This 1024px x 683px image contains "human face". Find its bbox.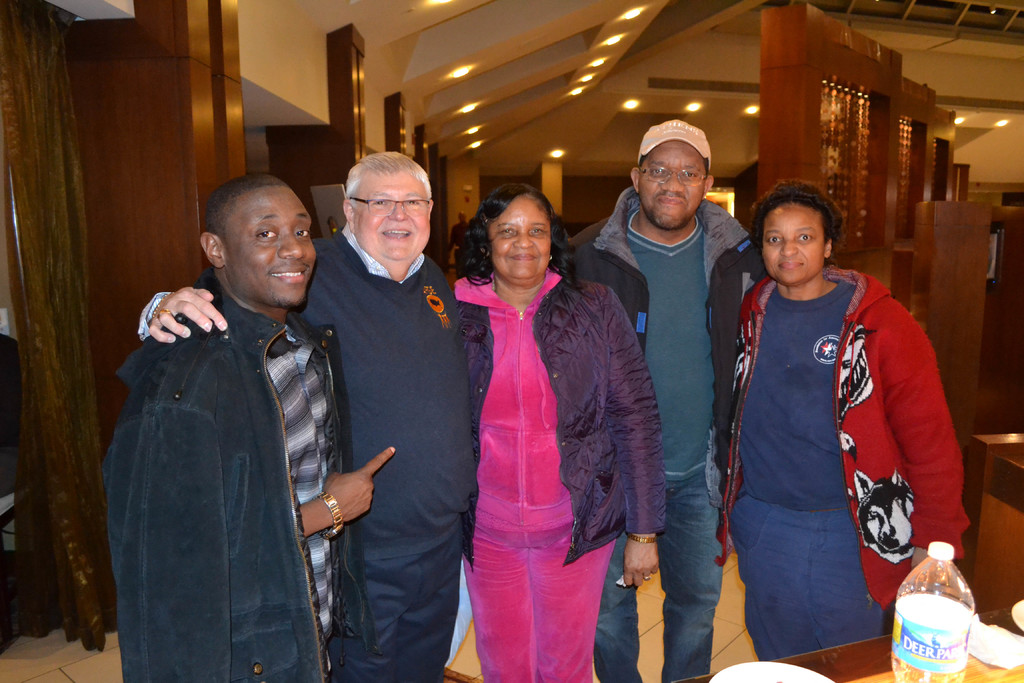
l=764, t=204, r=829, b=290.
